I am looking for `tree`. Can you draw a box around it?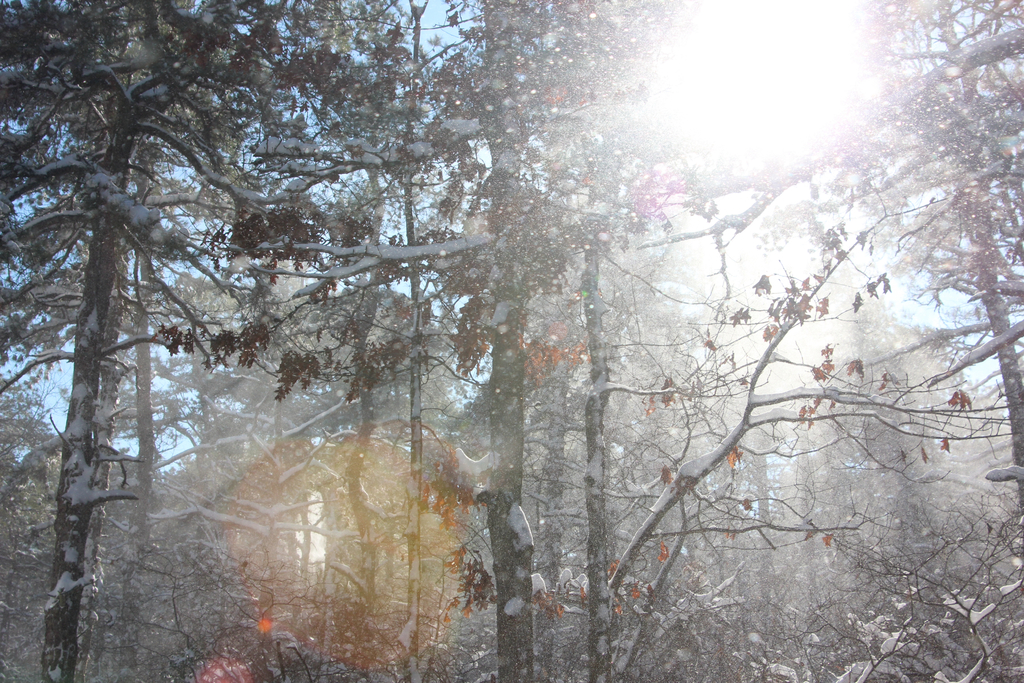
Sure, the bounding box is 548,0,1010,680.
